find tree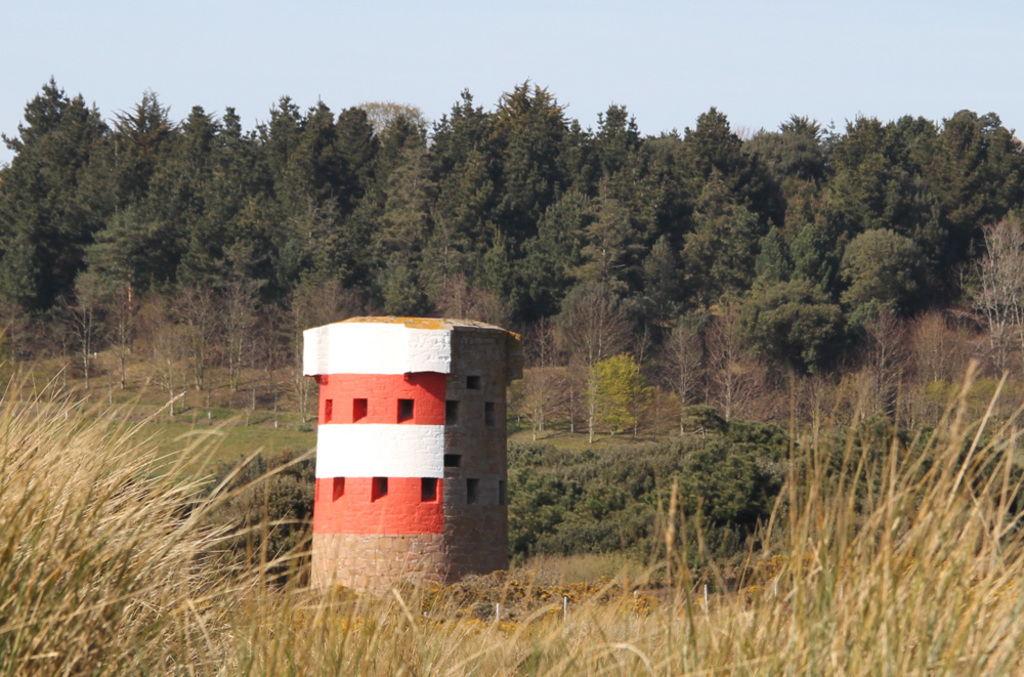
region(278, 274, 348, 413)
